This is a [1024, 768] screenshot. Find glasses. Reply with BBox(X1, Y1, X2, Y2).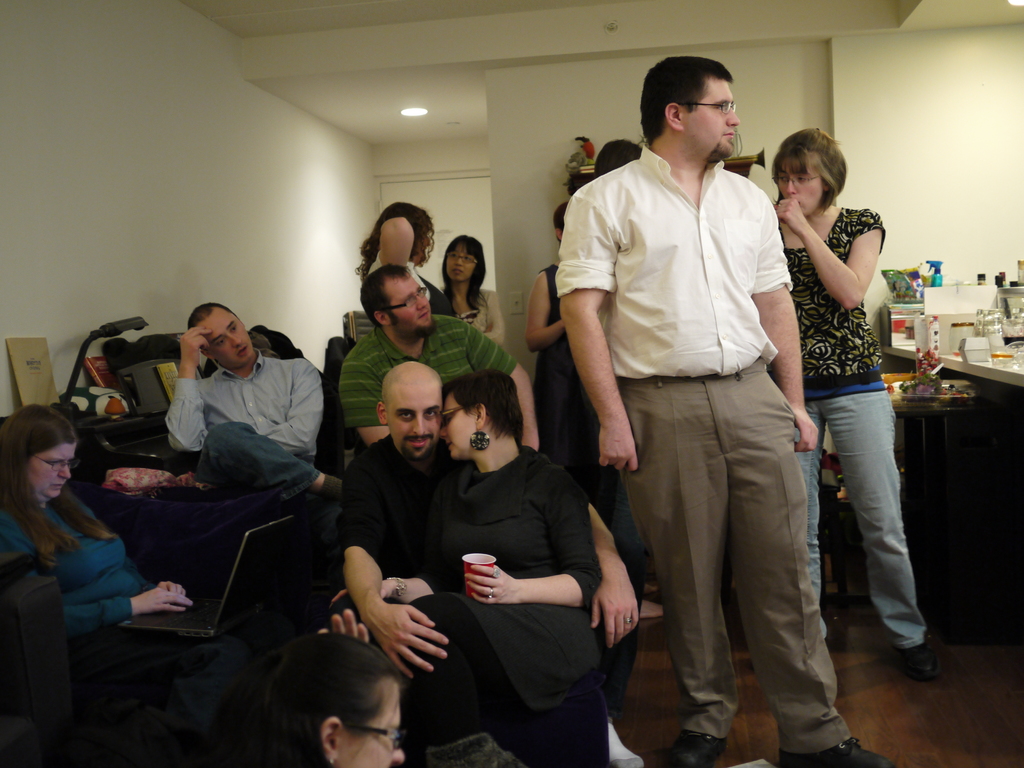
BBox(385, 286, 426, 316).
